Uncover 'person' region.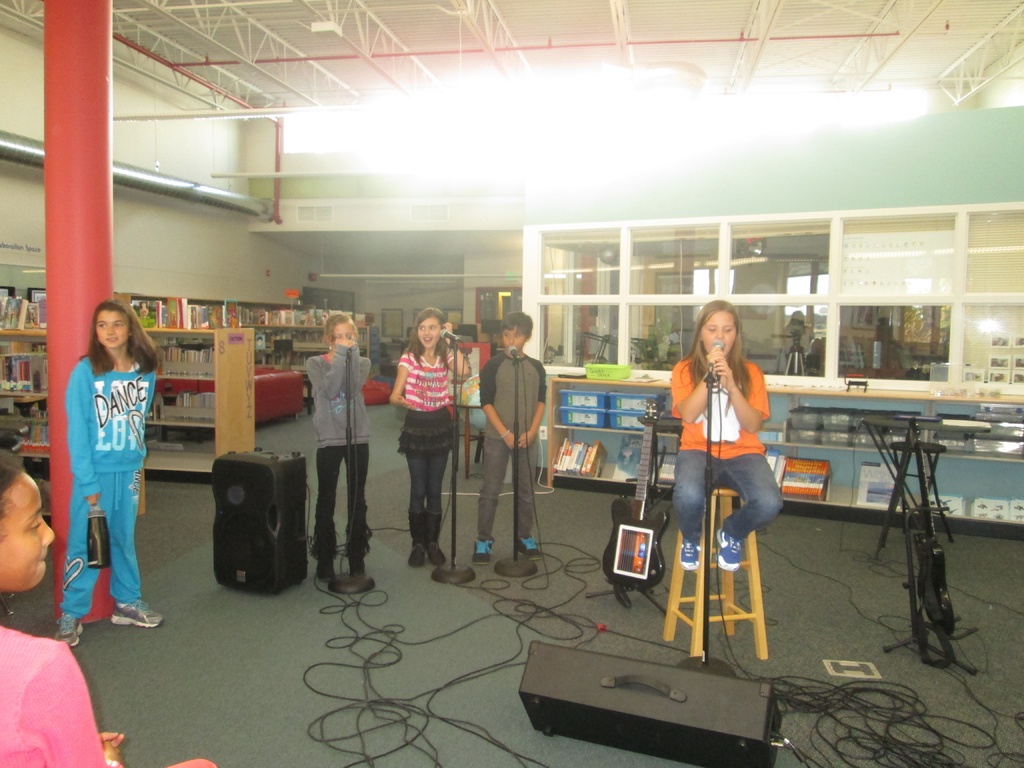
Uncovered: box(0, 454, 217, 767).
